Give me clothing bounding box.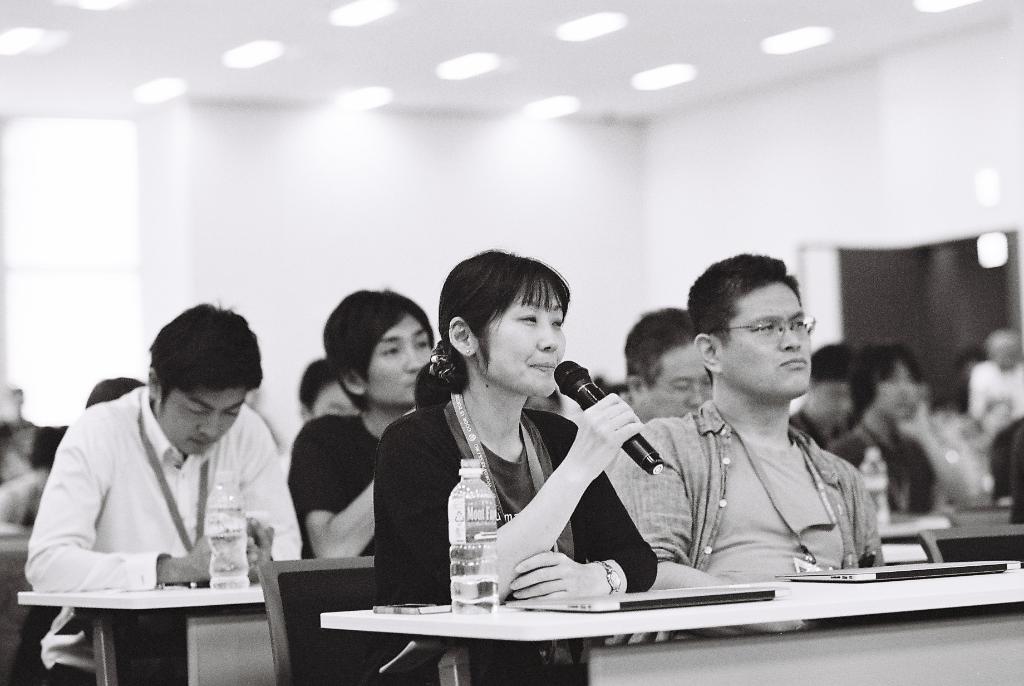
<bbox>967, 357, 1023, 416</bbox>.
